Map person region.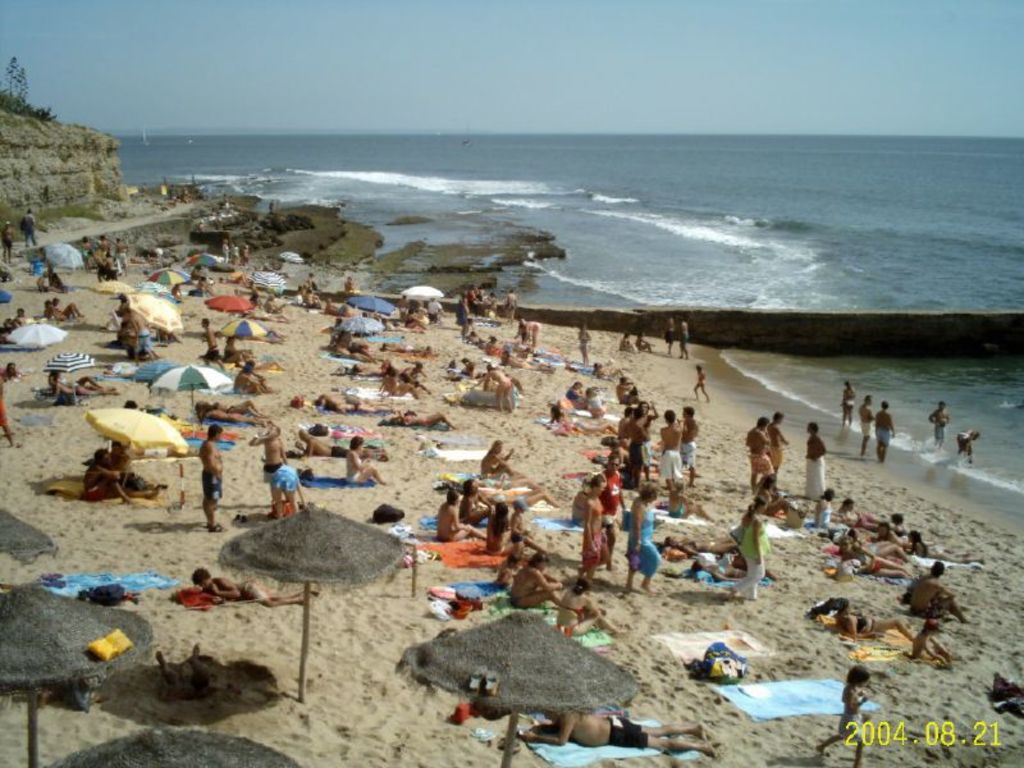
Mapped to bbox=(810, 486, 969, 571).
